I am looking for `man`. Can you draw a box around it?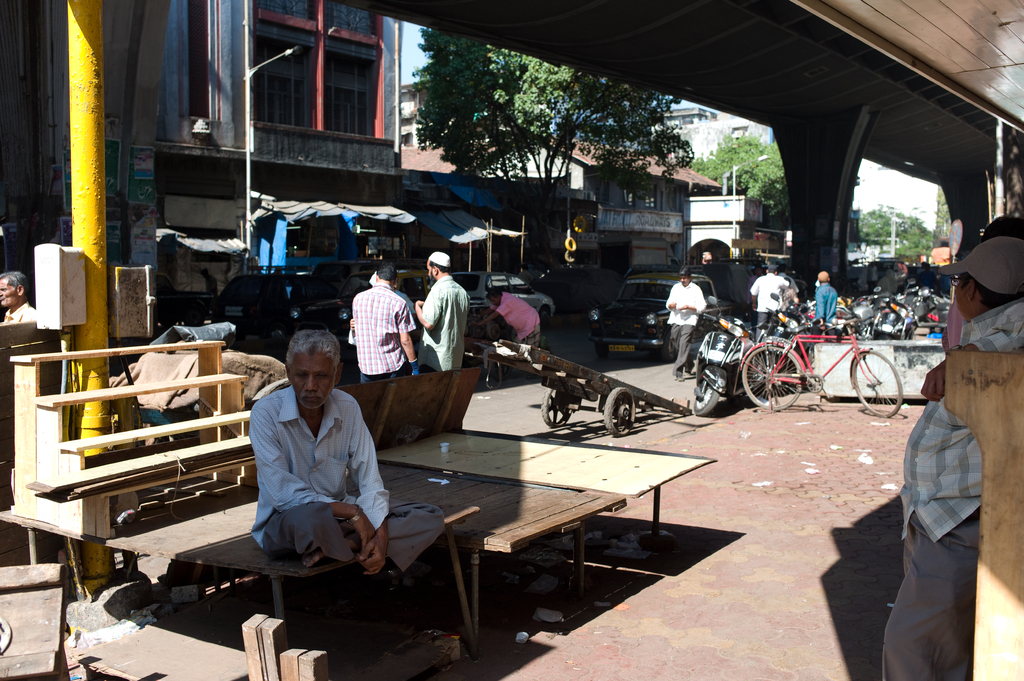
Sure, the bounding box is select_region(780, 269, 799, 307).
